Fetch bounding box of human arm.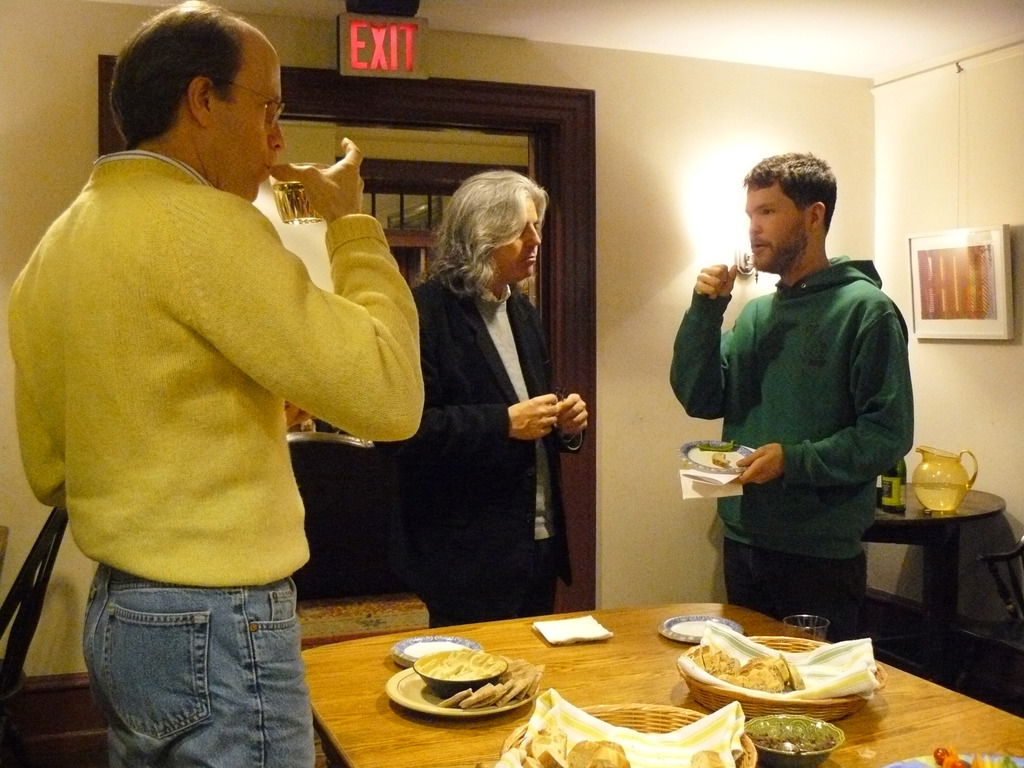
Bbox: {"left": 688, "top": 270, "right": 755, "bottom": 428}.
